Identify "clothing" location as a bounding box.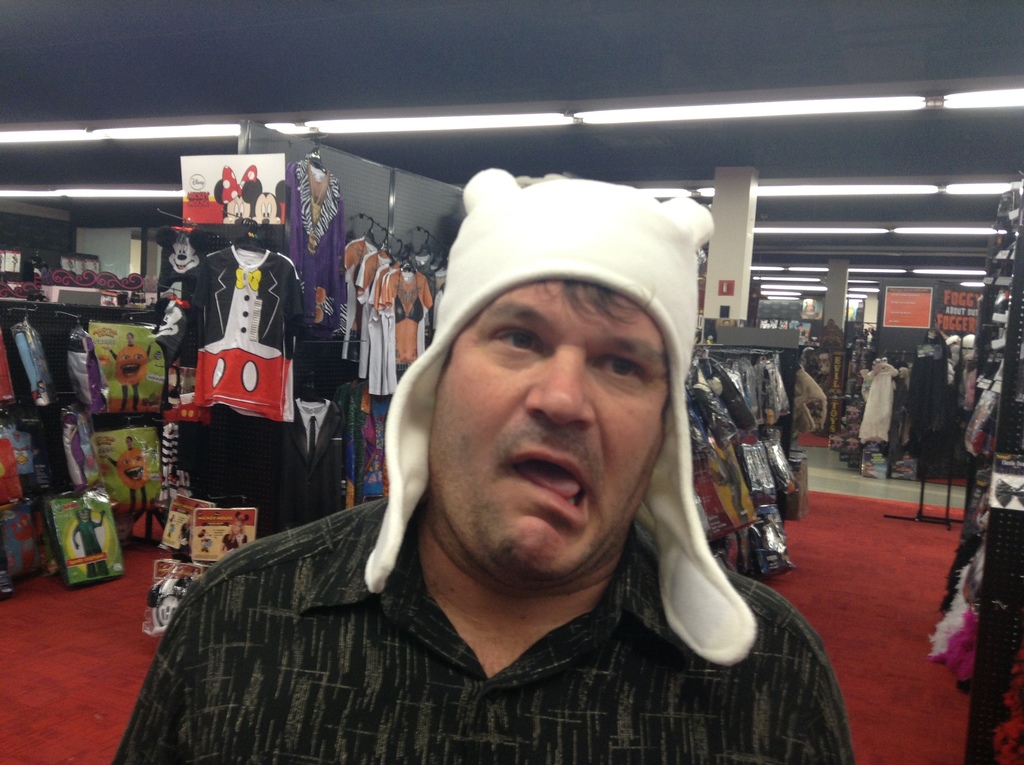
BBox(346, 245, 397, 382).
